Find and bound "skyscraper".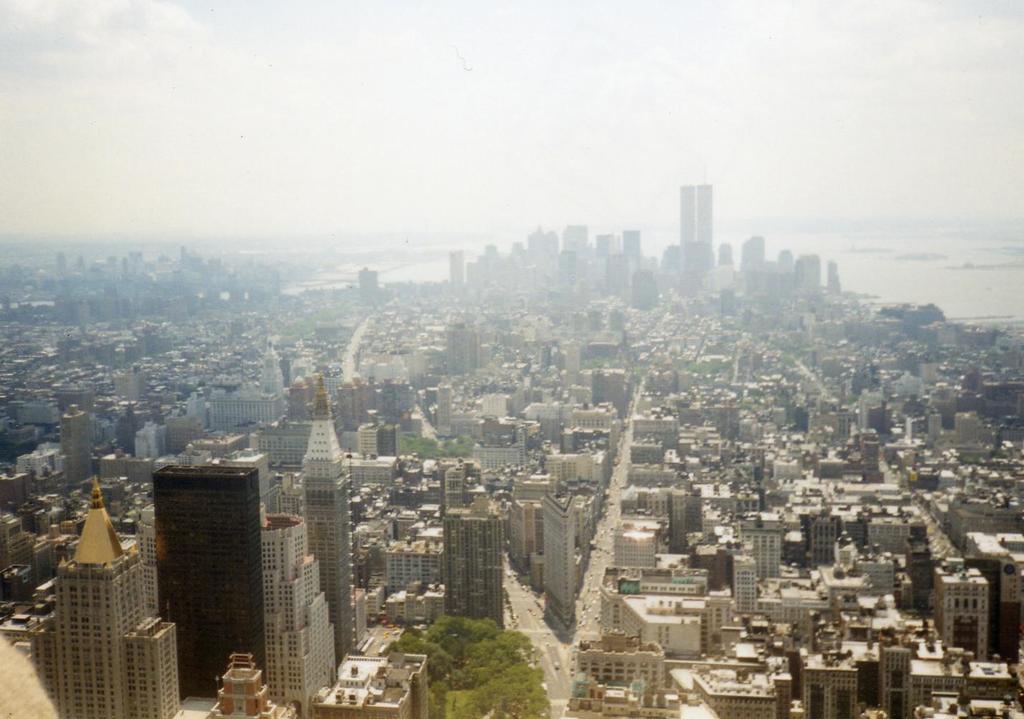
Bound: region(262, 500, 336, 718).
